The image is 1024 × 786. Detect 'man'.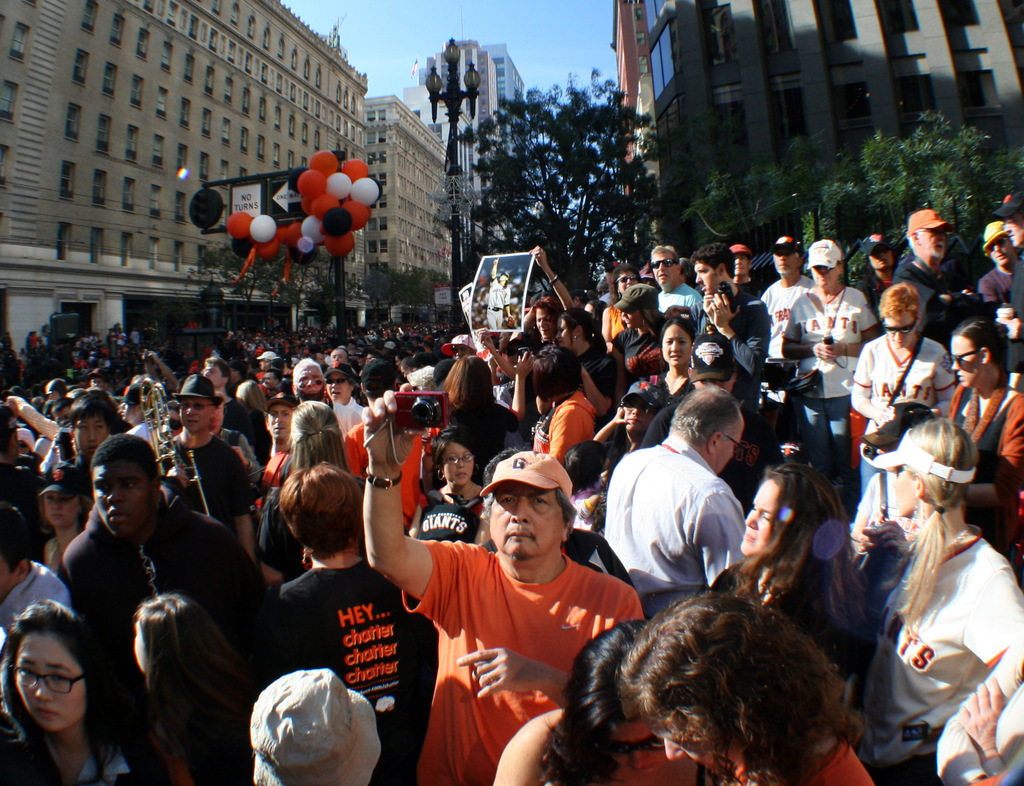
Detection: rect(690, 239, 769, 396).
